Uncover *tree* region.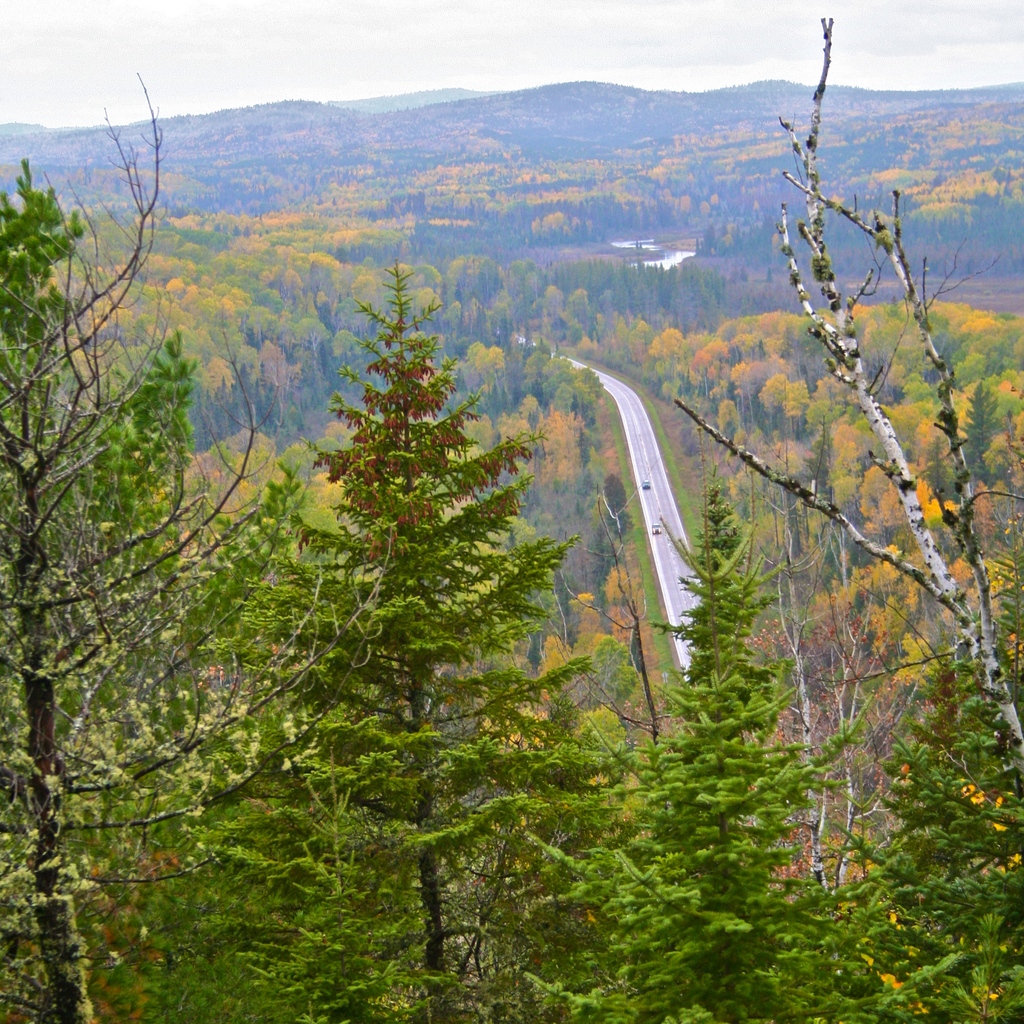
Uncovered: box(671, 17, 1023, 1023).
